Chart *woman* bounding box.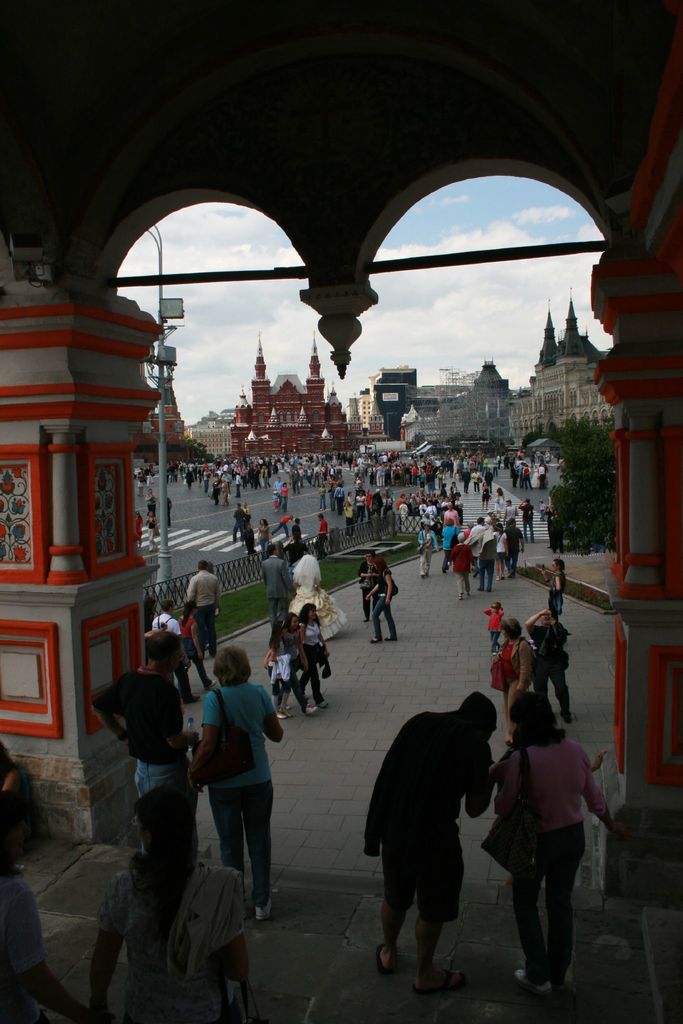
Charted: 497, 488, 504, 517.
